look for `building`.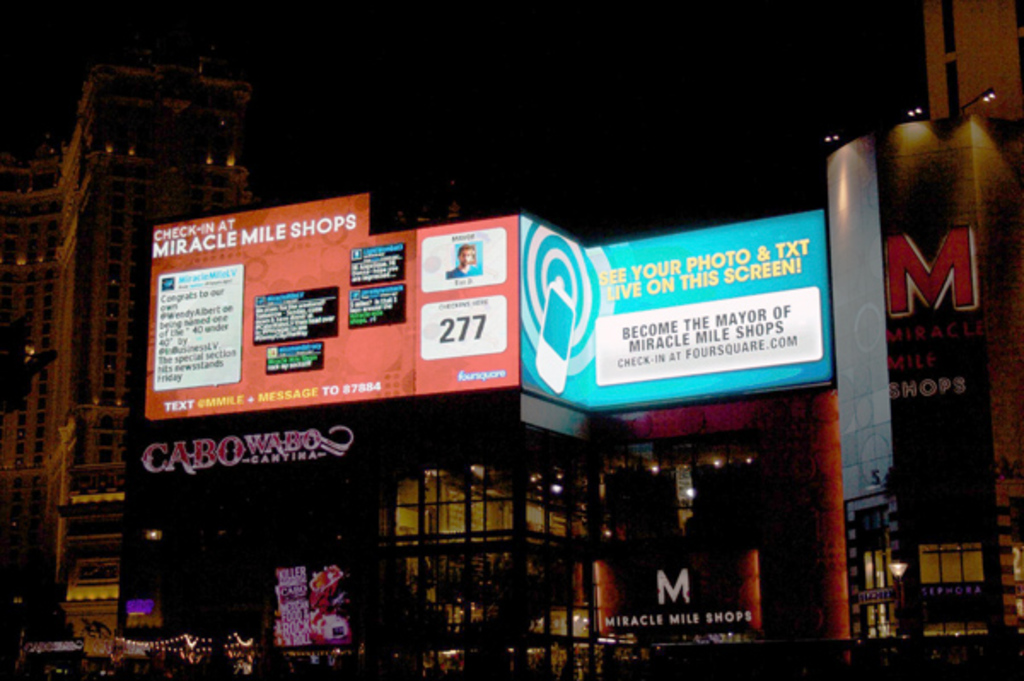
Found: [114,116,1022,679].
